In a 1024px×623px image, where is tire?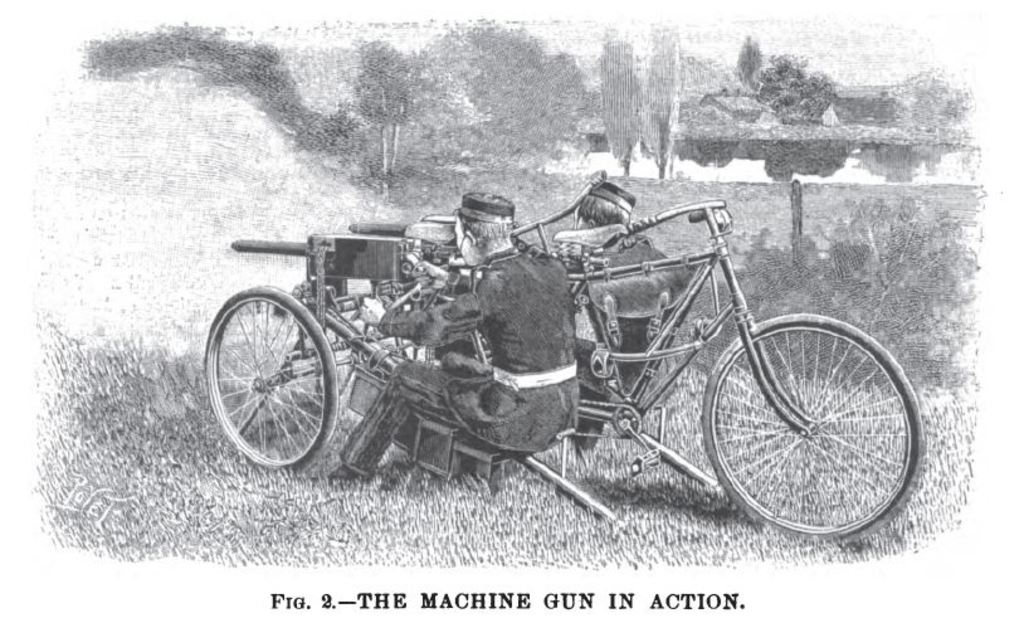
BBox(206, 284, 346, 472).
